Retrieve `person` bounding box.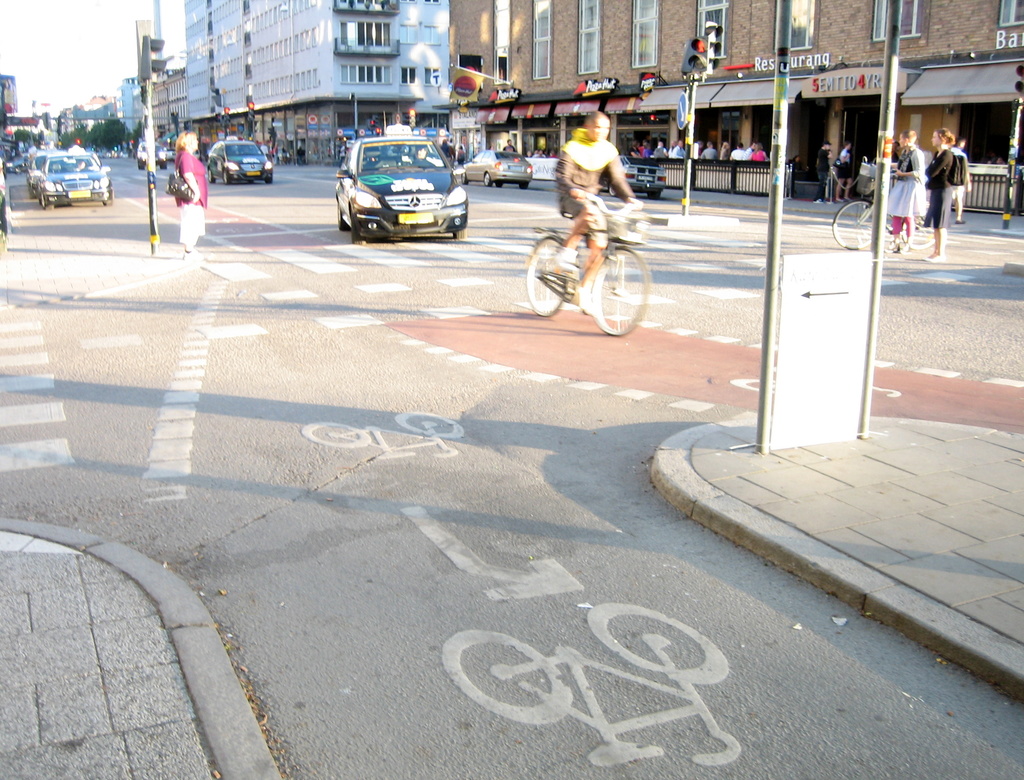
Bounding box: <box>749,138,768,163</box>.
